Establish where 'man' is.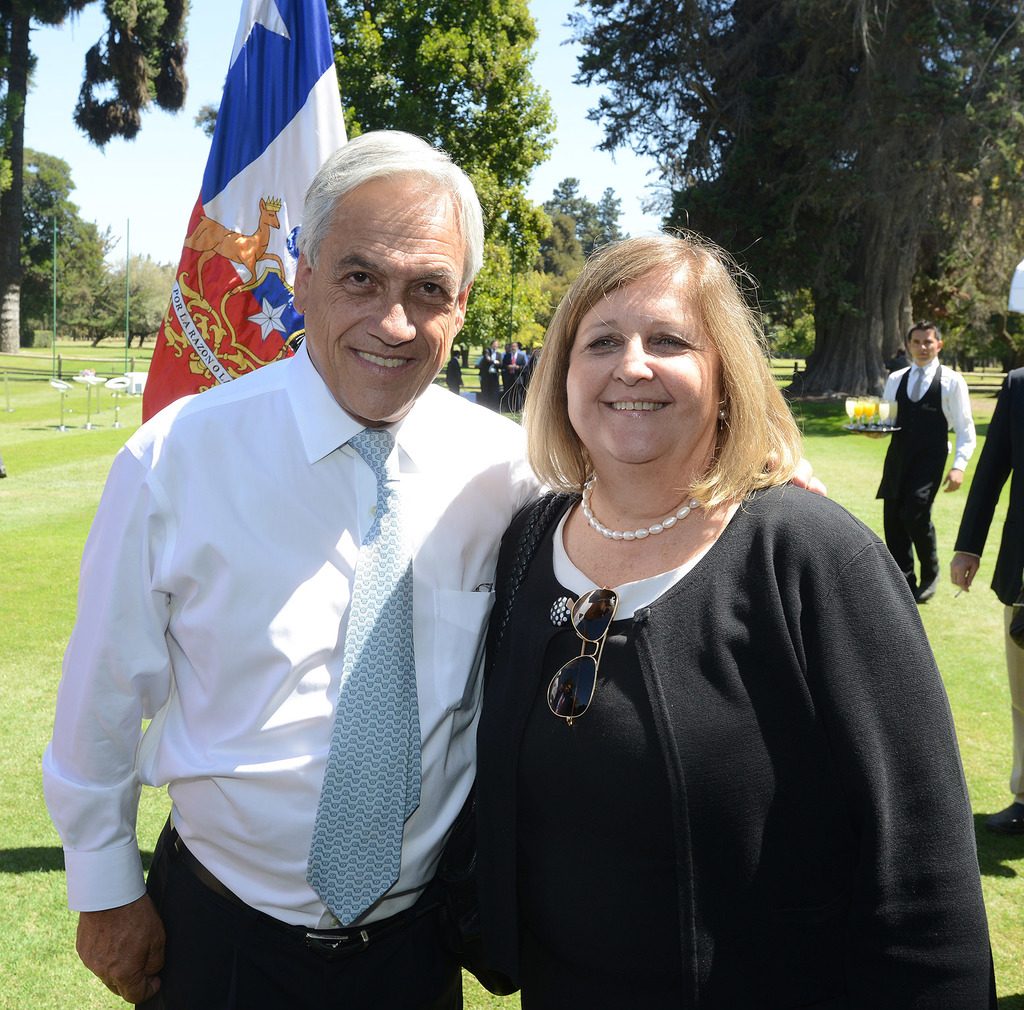
Established at BBox(76, 30, 548, 1009).
